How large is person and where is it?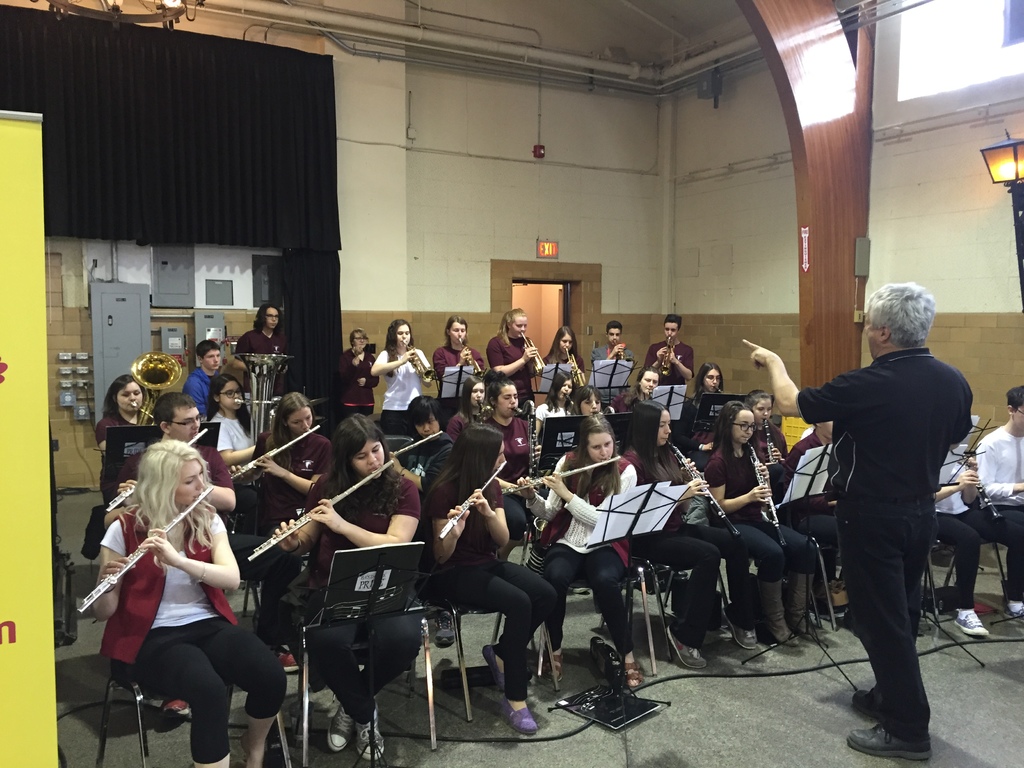
Bounding box: (x1=592, y1=320, x2=637, y2=409).
